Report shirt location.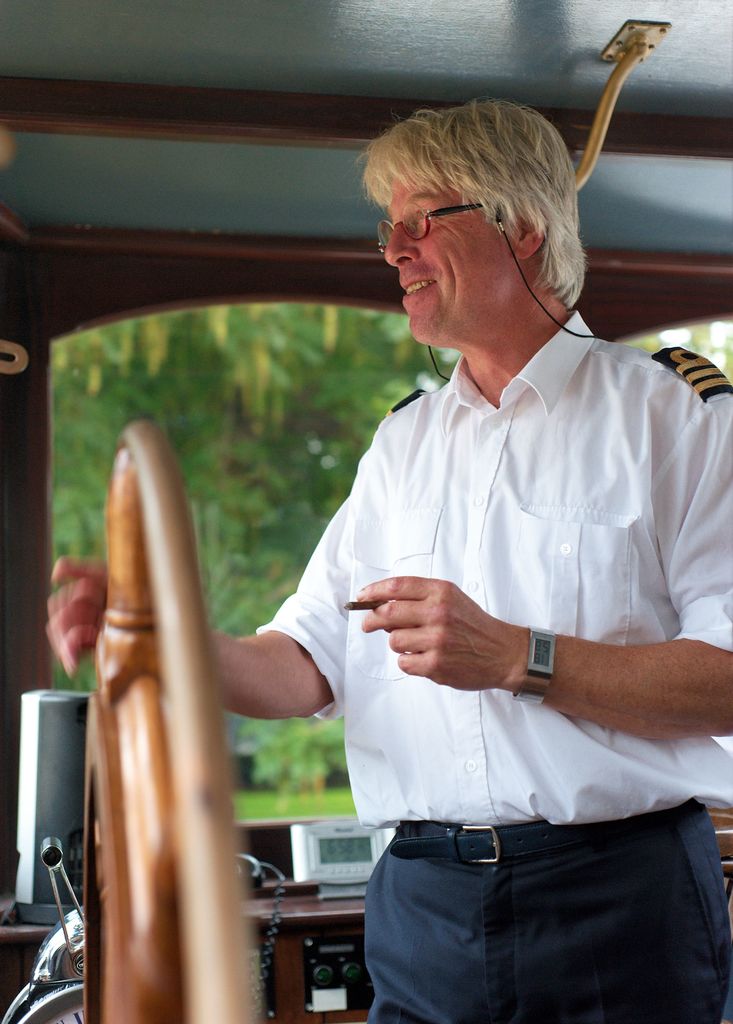
Report: <box>253,311,732,834</box>.
